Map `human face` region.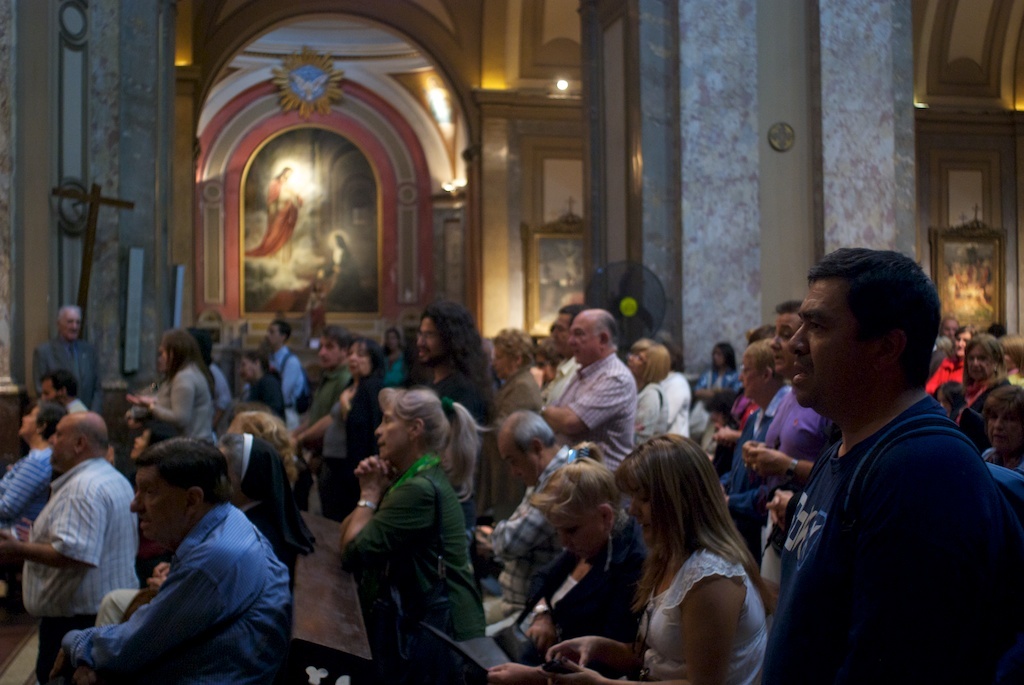
Mapped to 984 405 1021 451.
